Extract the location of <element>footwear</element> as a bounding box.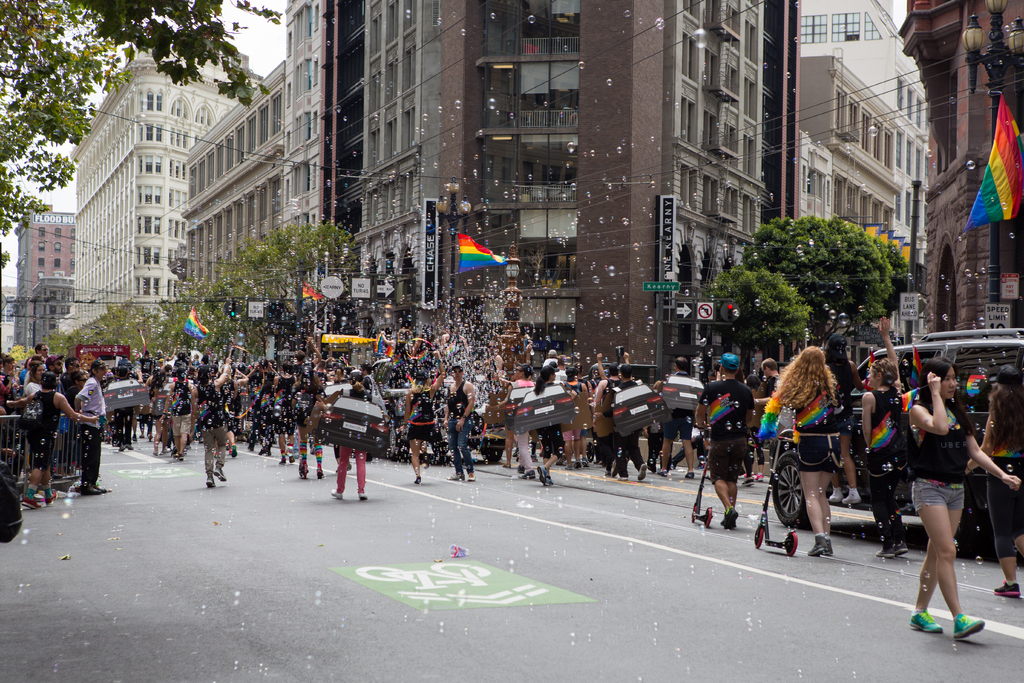
[634,461,650,481].
